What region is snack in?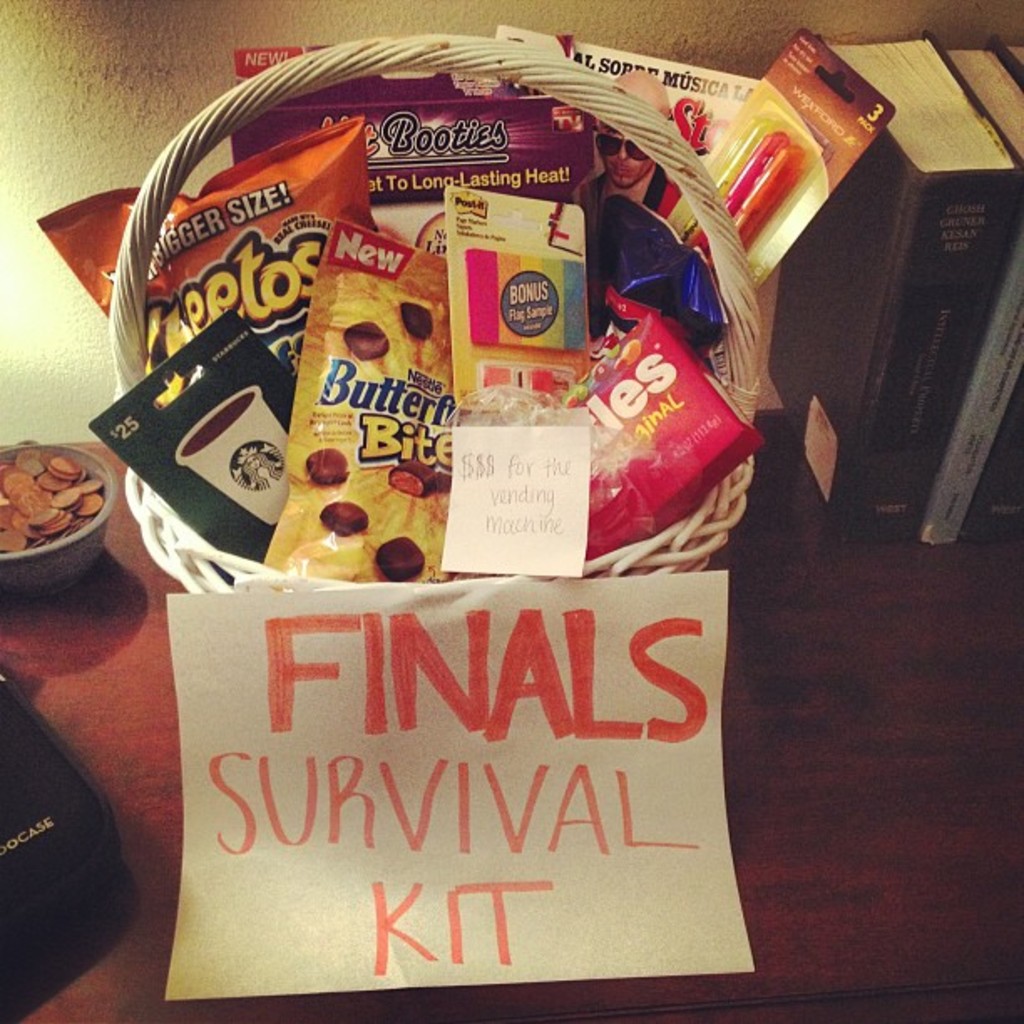
region(375, 537, 425, 589).
